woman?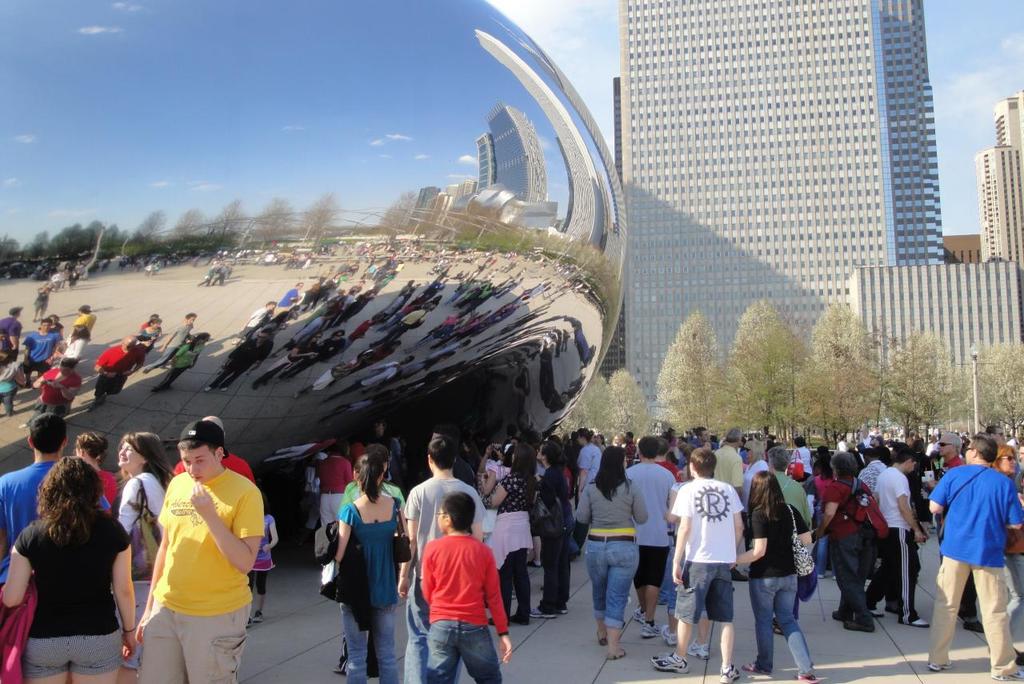
570 444 644 669
